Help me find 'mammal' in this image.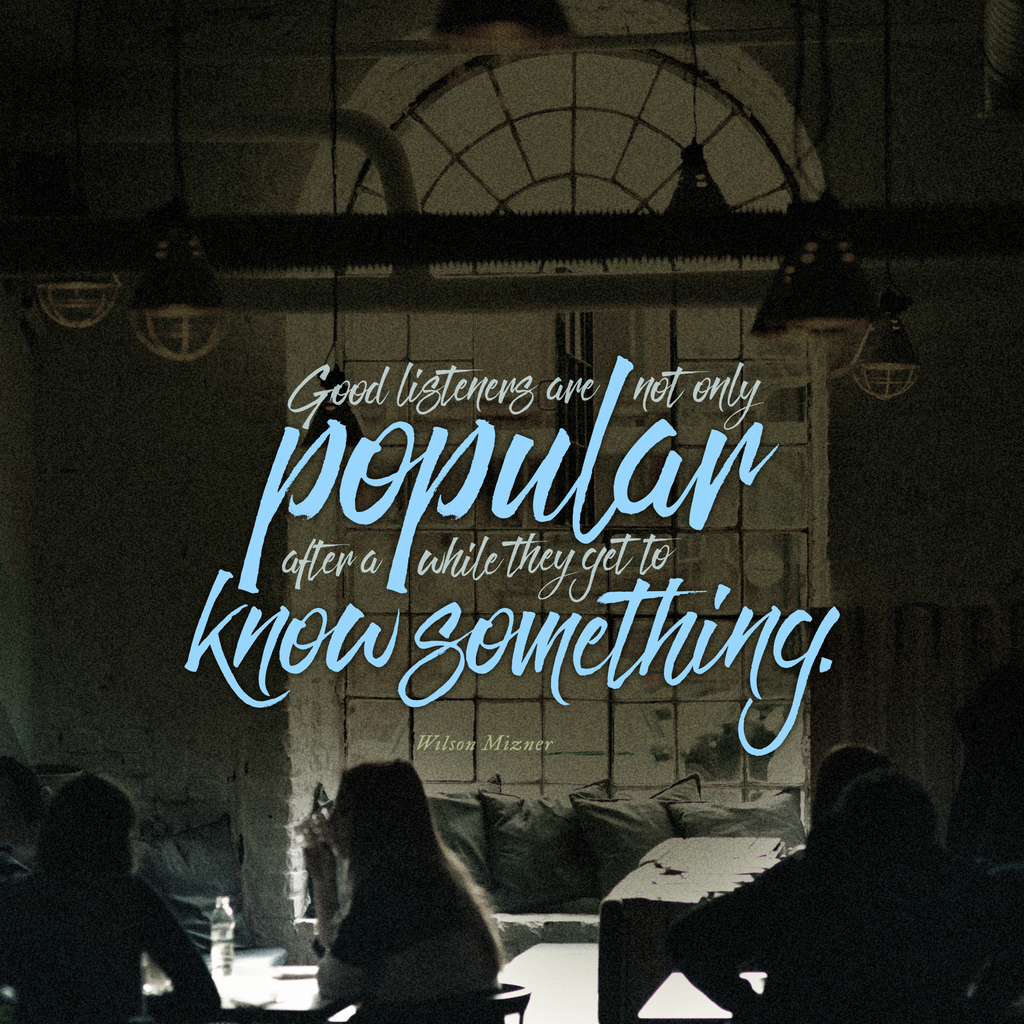
Found it: [left=0, top=758, right=223, bottom=1023].
